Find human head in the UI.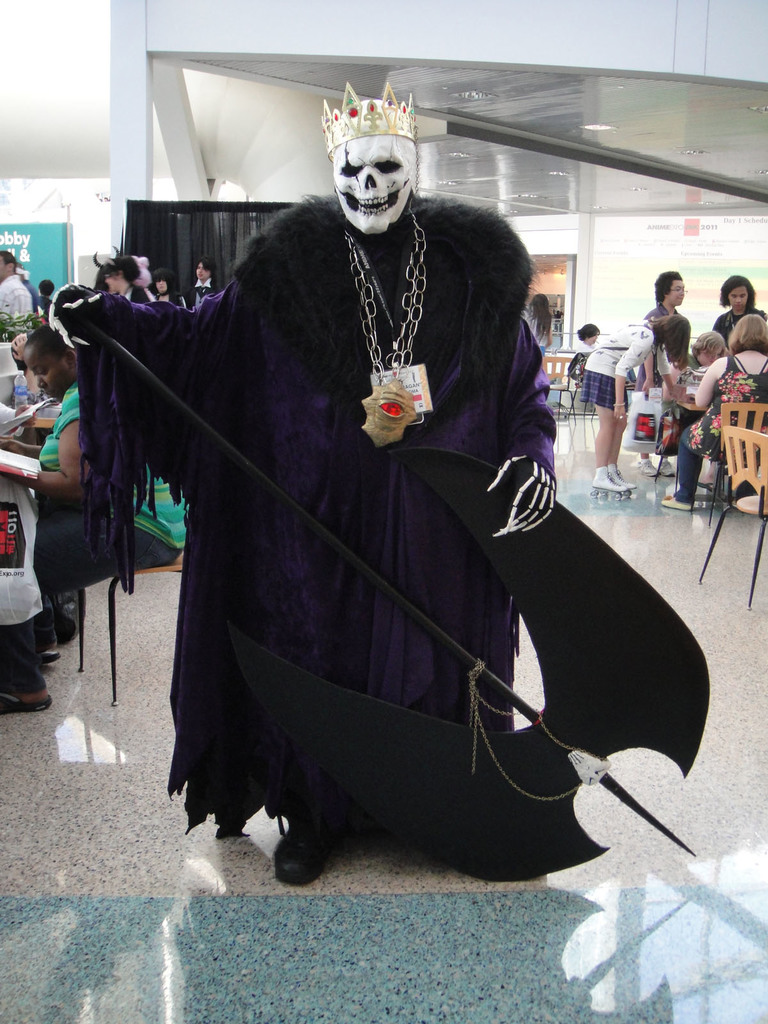
UI element at <bbox>693, 331, 724, 370</bbox>.
